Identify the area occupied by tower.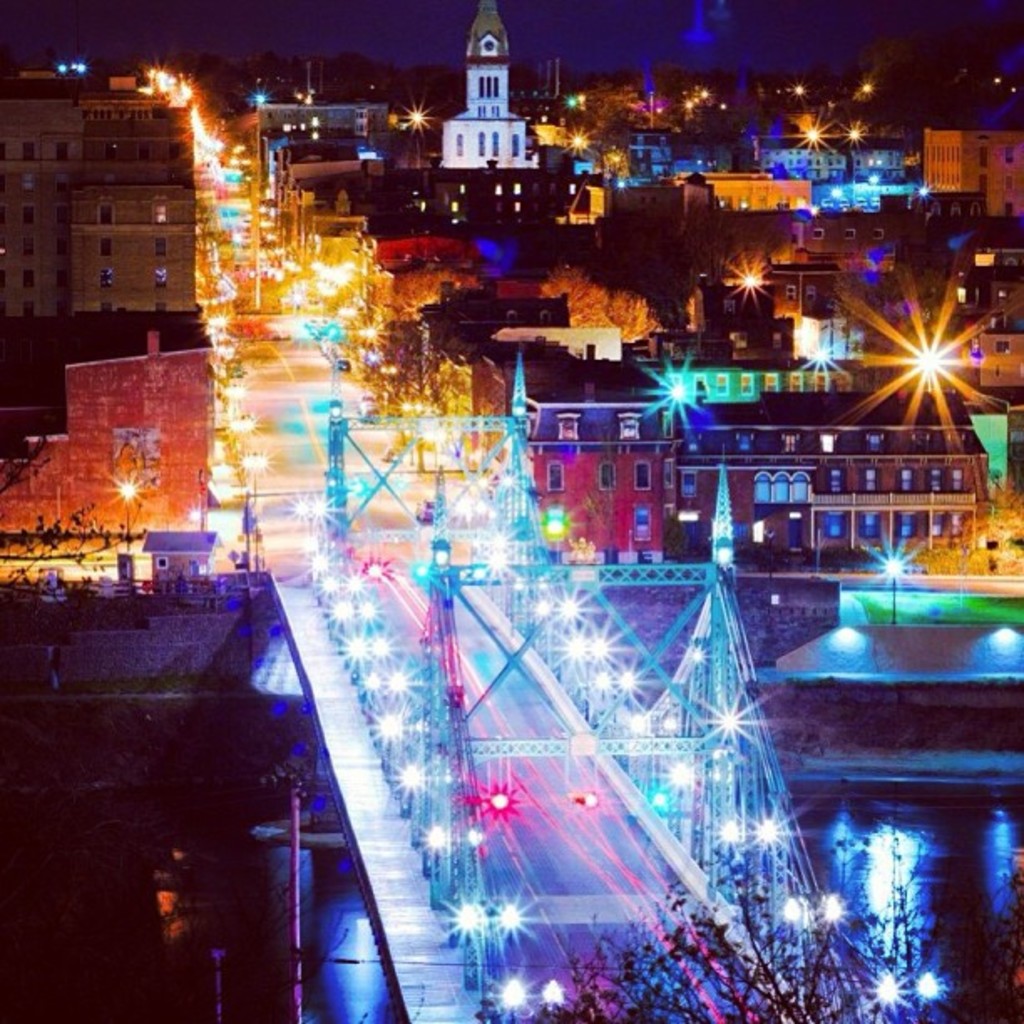
Area: bbox(676, 474, 755, 882).
